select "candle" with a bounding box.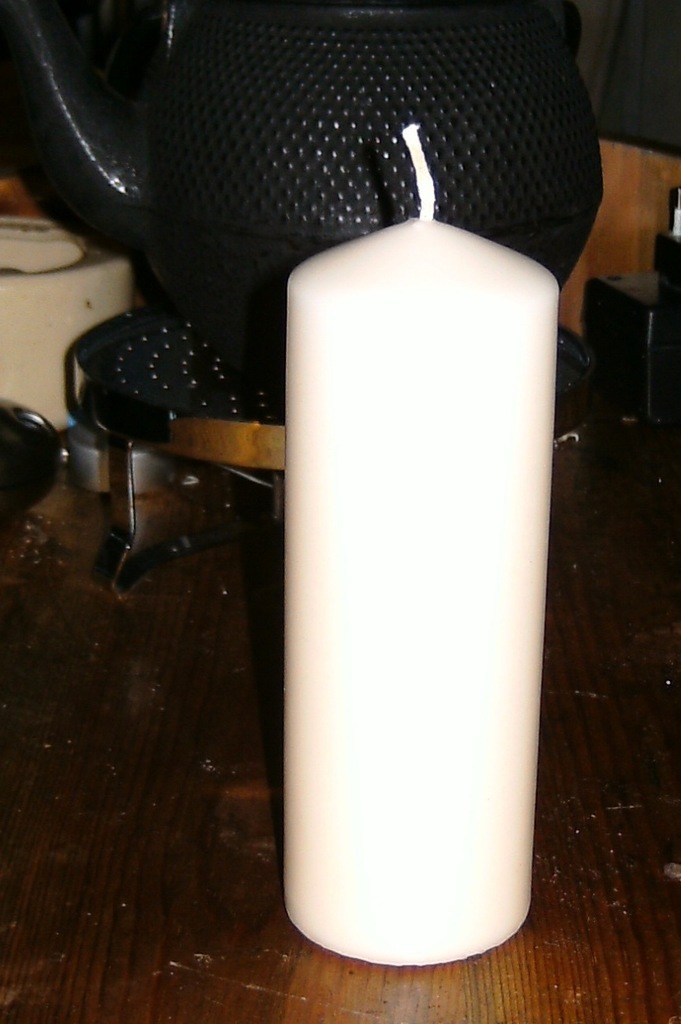
<region>283, 120, 560, 975</region>.
